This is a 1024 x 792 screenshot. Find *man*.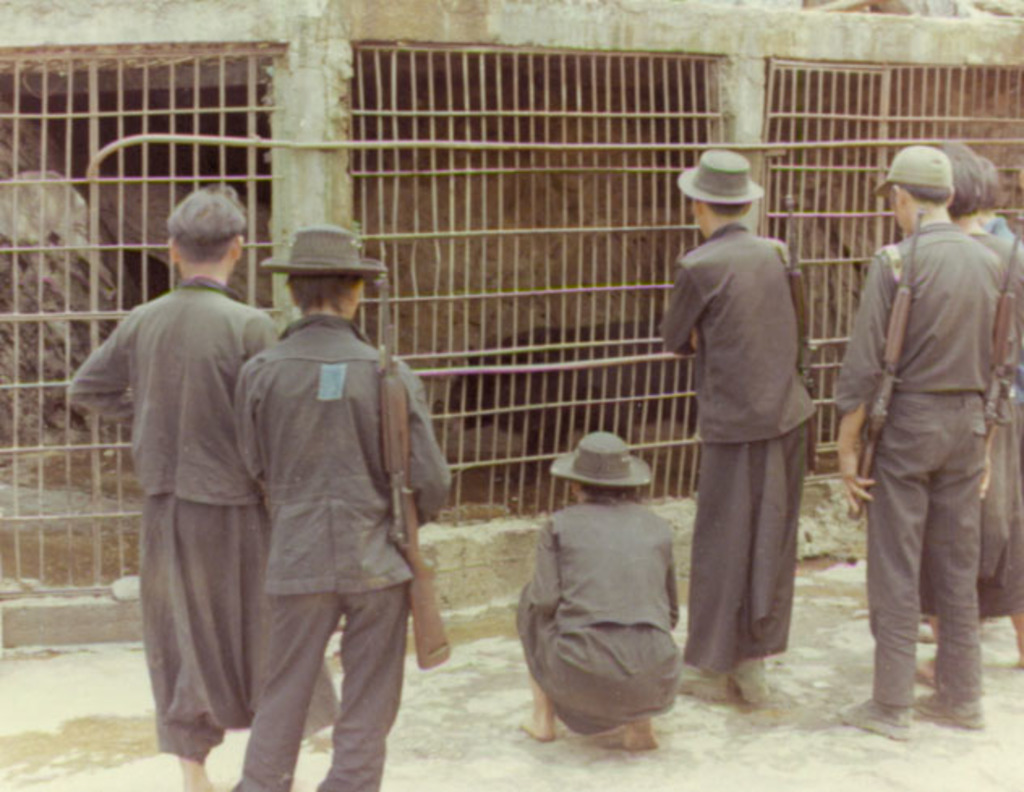
Bounding box: detection(826, 139, 990, 739).
